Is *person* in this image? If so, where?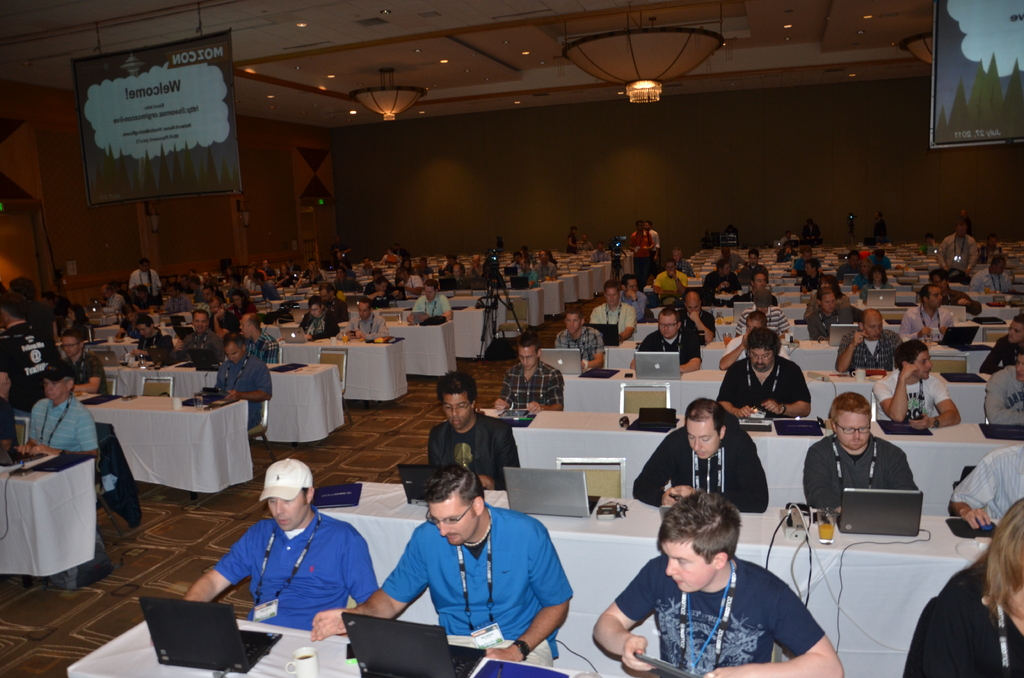
Yes, at <region>295, 261, 325, 287</region>.
